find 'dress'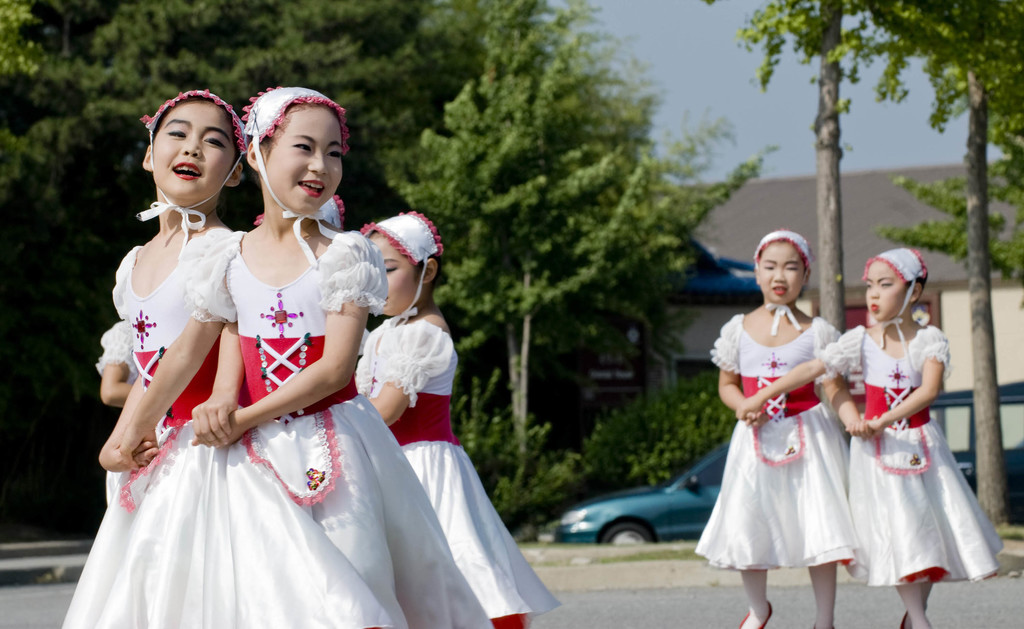
box=[817, 317, 1014, 585]
